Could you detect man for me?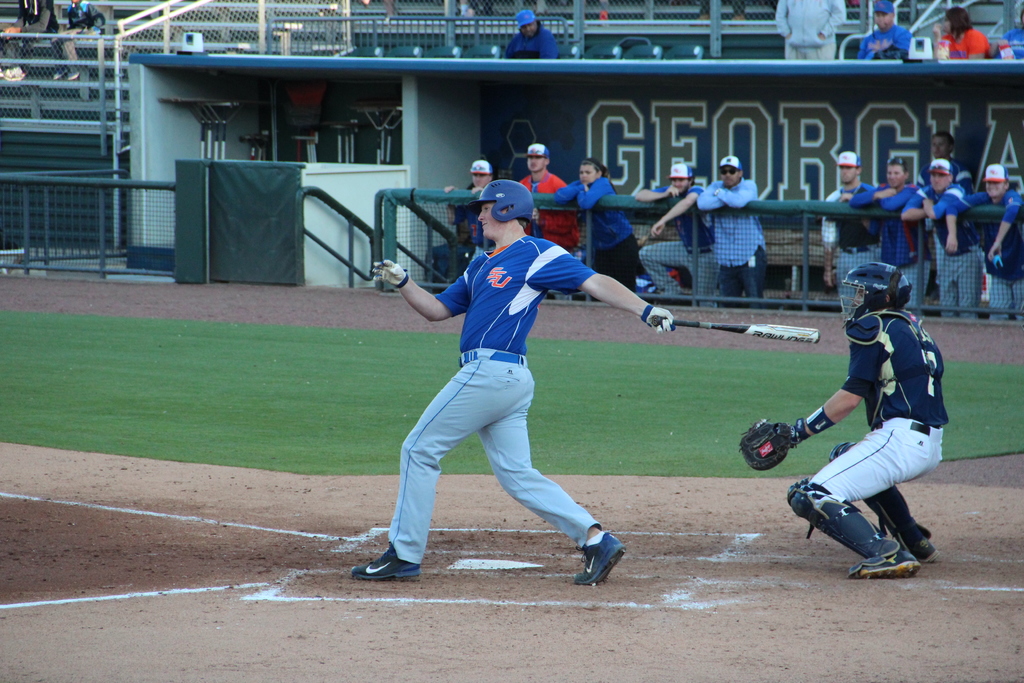
Detection result: (845,158,918,310).
